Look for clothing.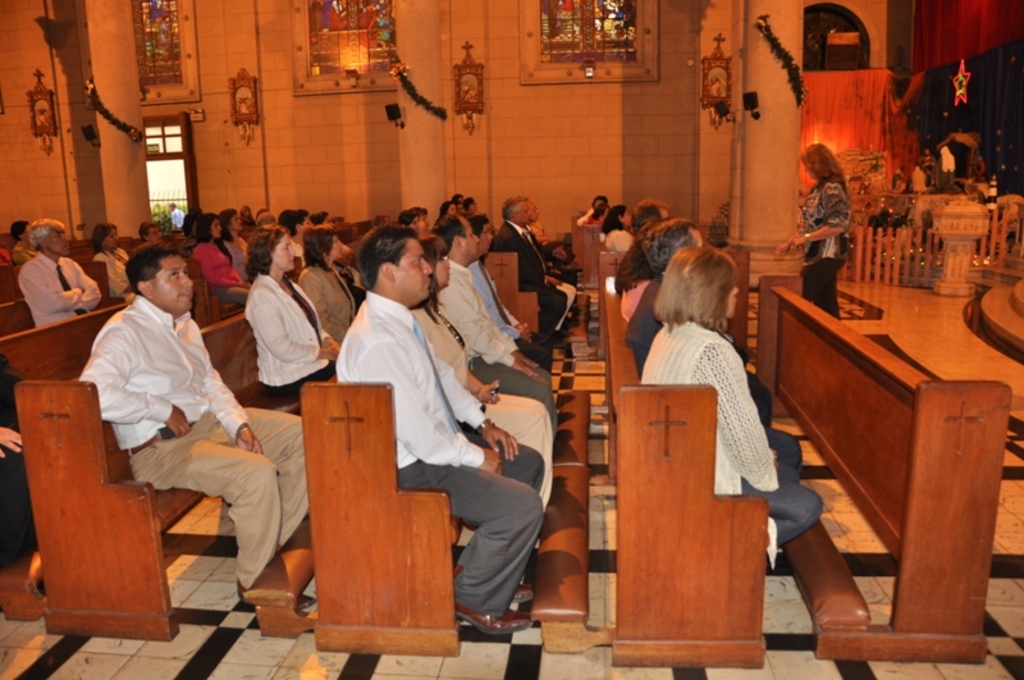
Found: [x1=120, y1=401, x2=314, y2=595].
